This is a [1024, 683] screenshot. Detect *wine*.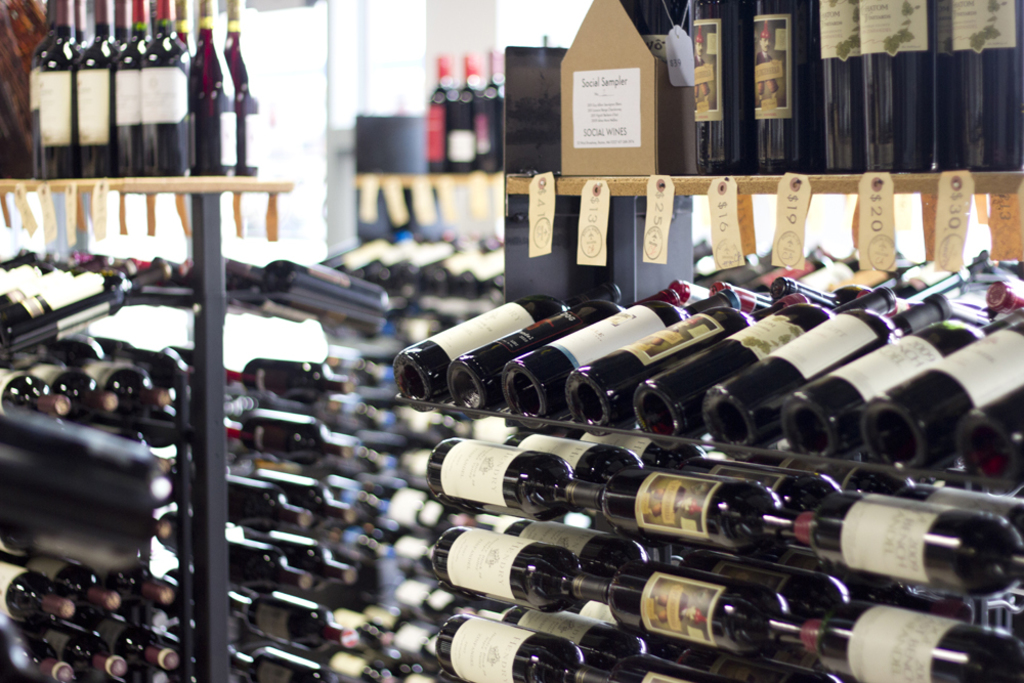
(0,371,73,416).
